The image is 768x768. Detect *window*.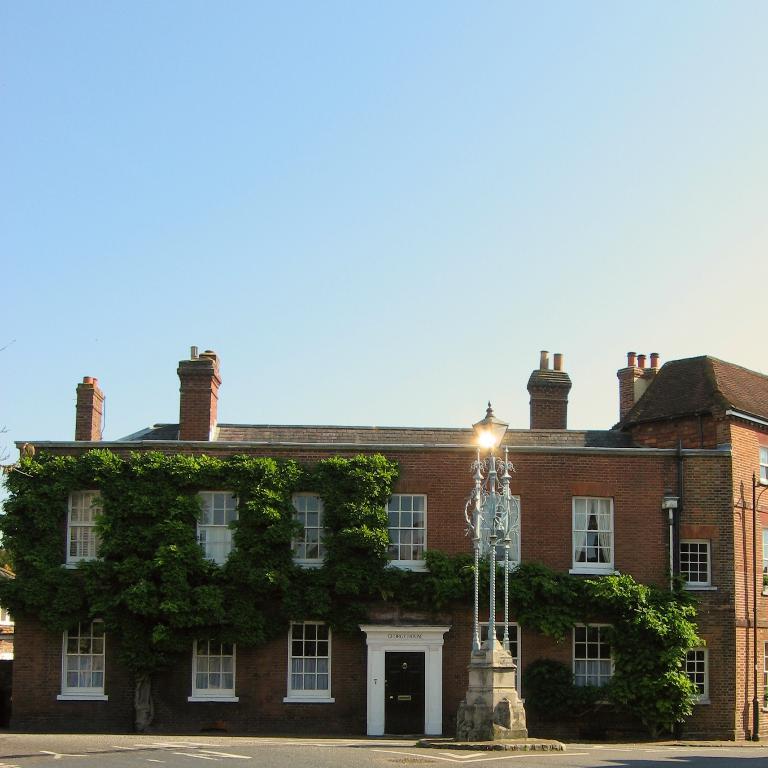
Detection: box(754, 449, 767, 484).
